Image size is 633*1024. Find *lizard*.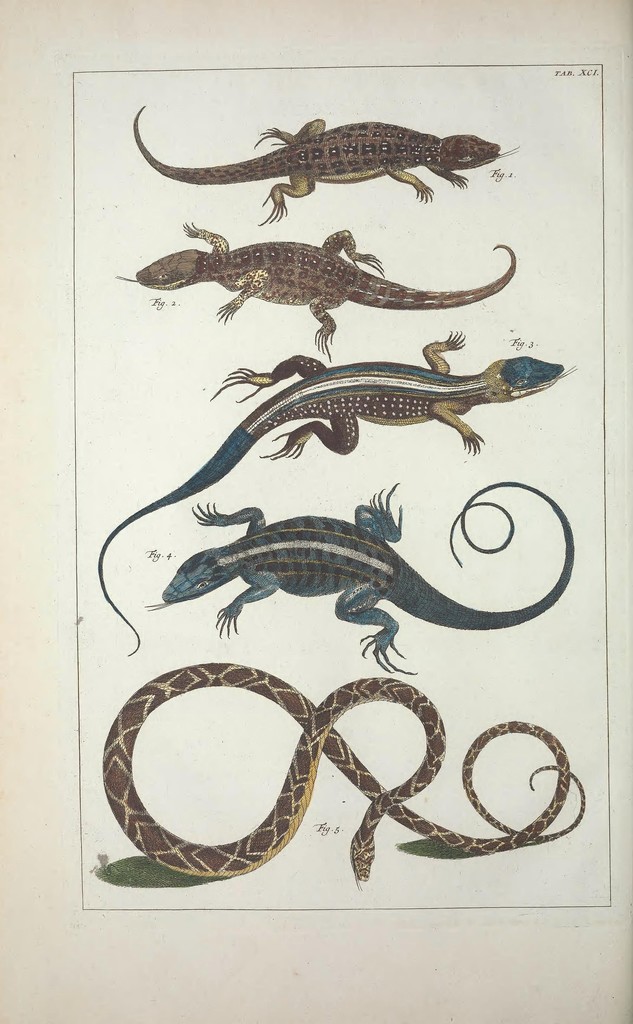
147:500:580:640.
